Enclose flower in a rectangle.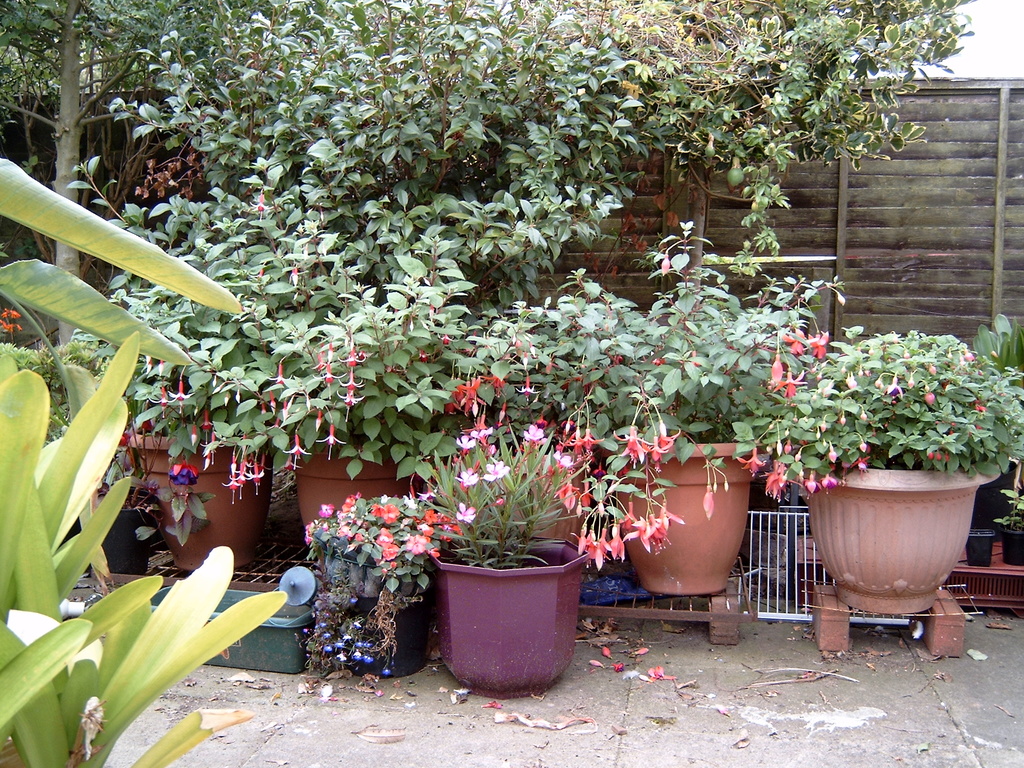
250, 184, 275, 224.
